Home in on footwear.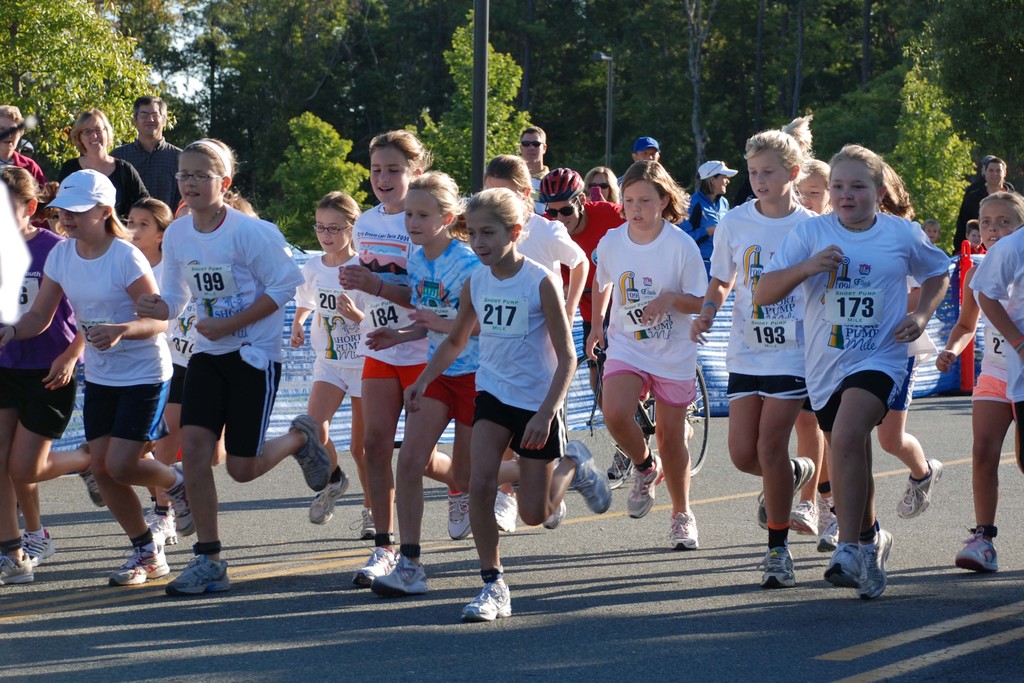
Homed in at crop(537, 496, 563, 532).
